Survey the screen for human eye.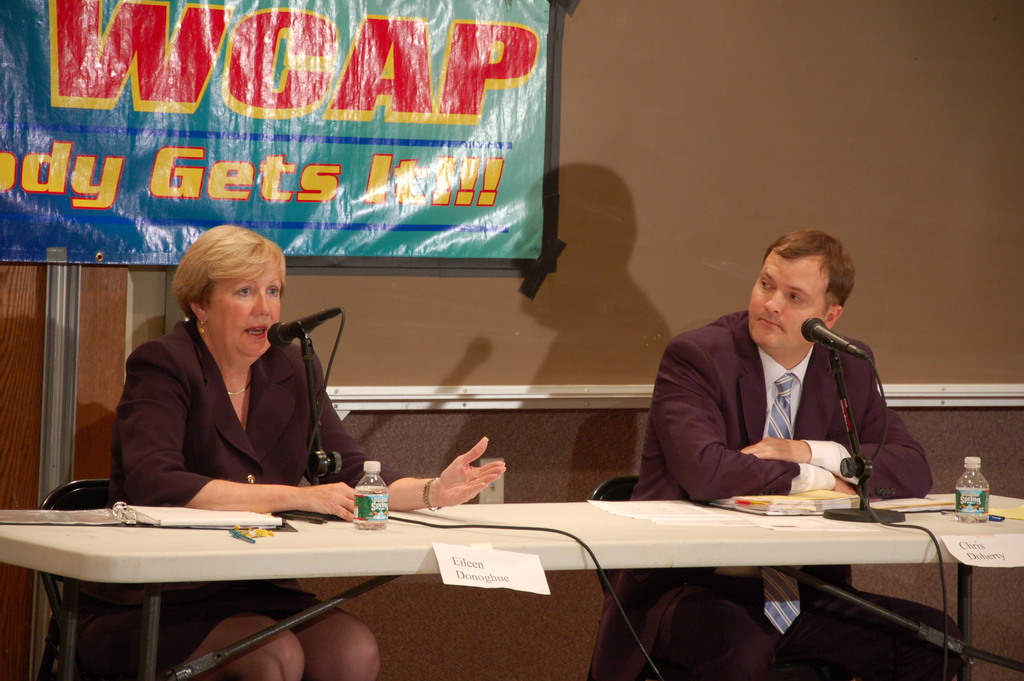
Survey found: {"left": 787, "top": 289, "right": 806, "bottom": 305}.
